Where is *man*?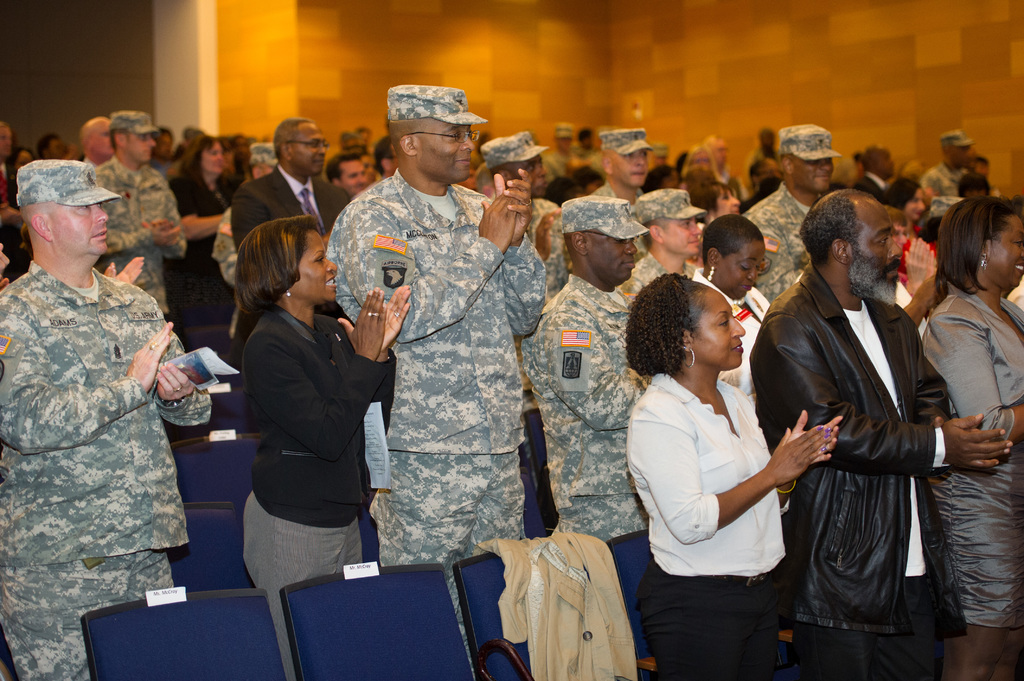
l=595, t=131, r=660, b=208.
